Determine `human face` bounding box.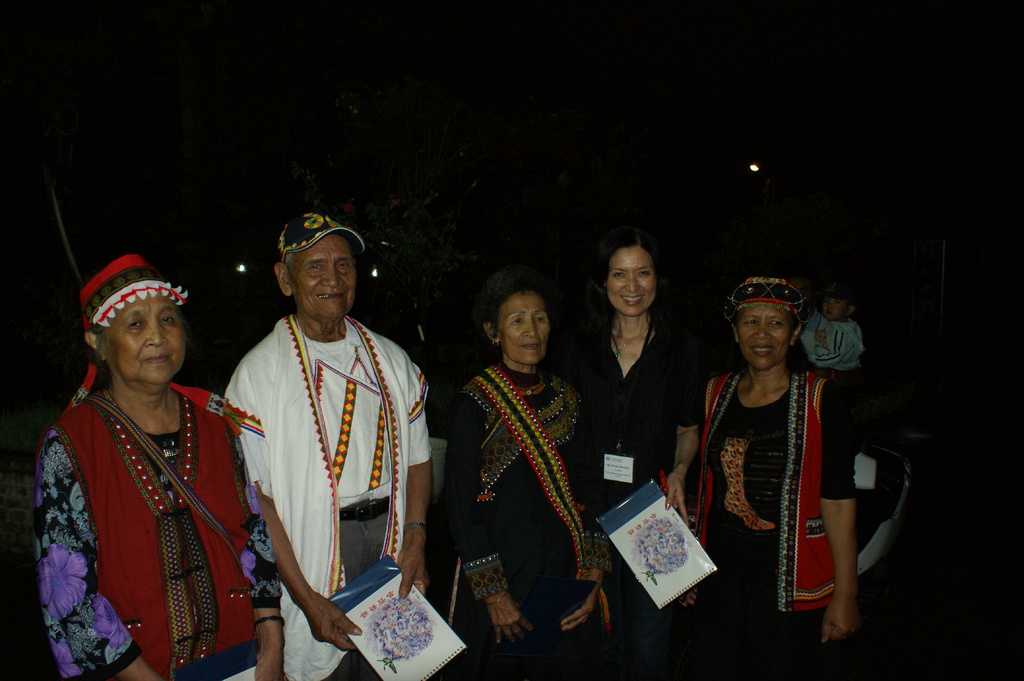
Determined: rect(737, 303, 794, 365).
